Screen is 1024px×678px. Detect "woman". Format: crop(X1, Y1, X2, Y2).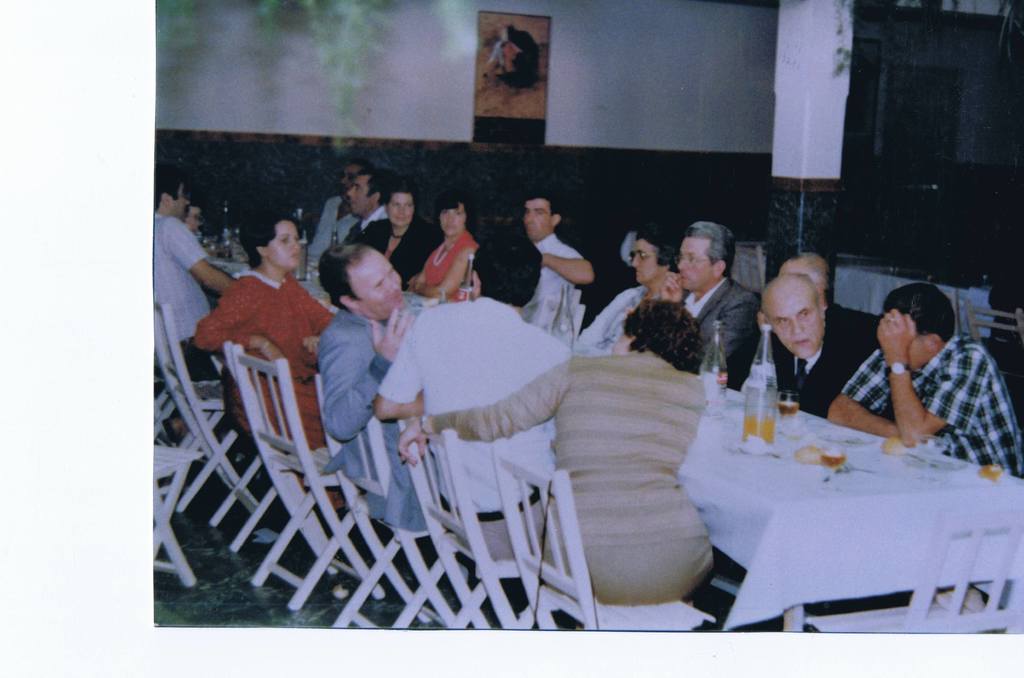
crop(362, 189, 431, 286).
